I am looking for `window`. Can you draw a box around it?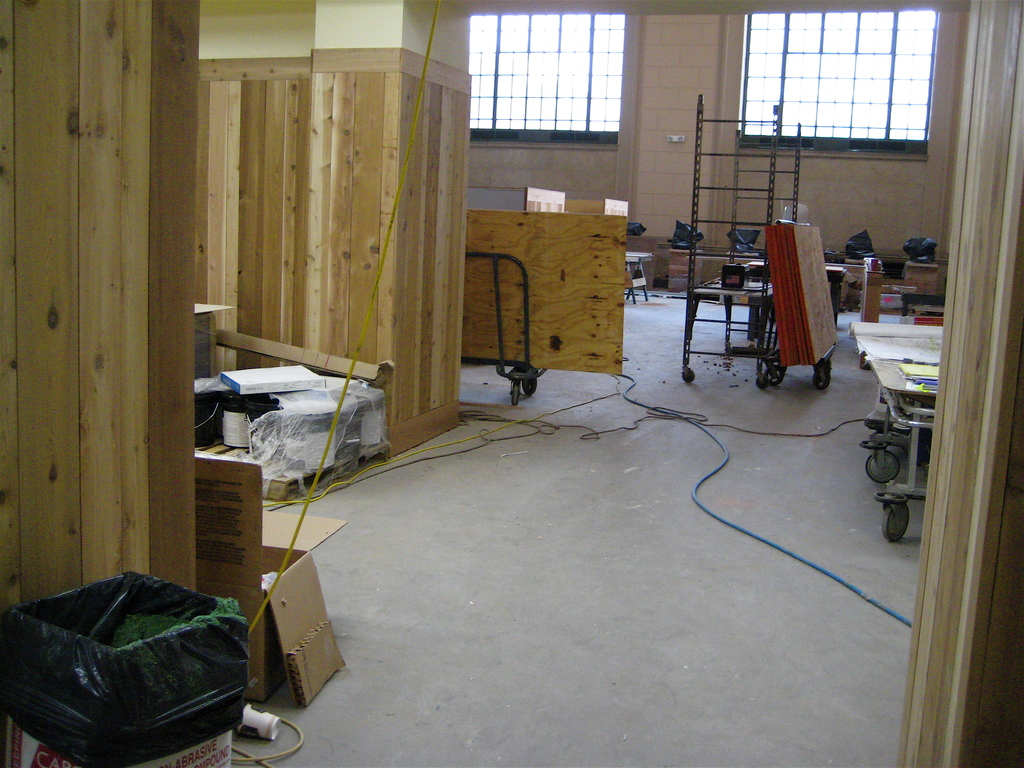
Sure, the bounding box is [470,10,630,144].
